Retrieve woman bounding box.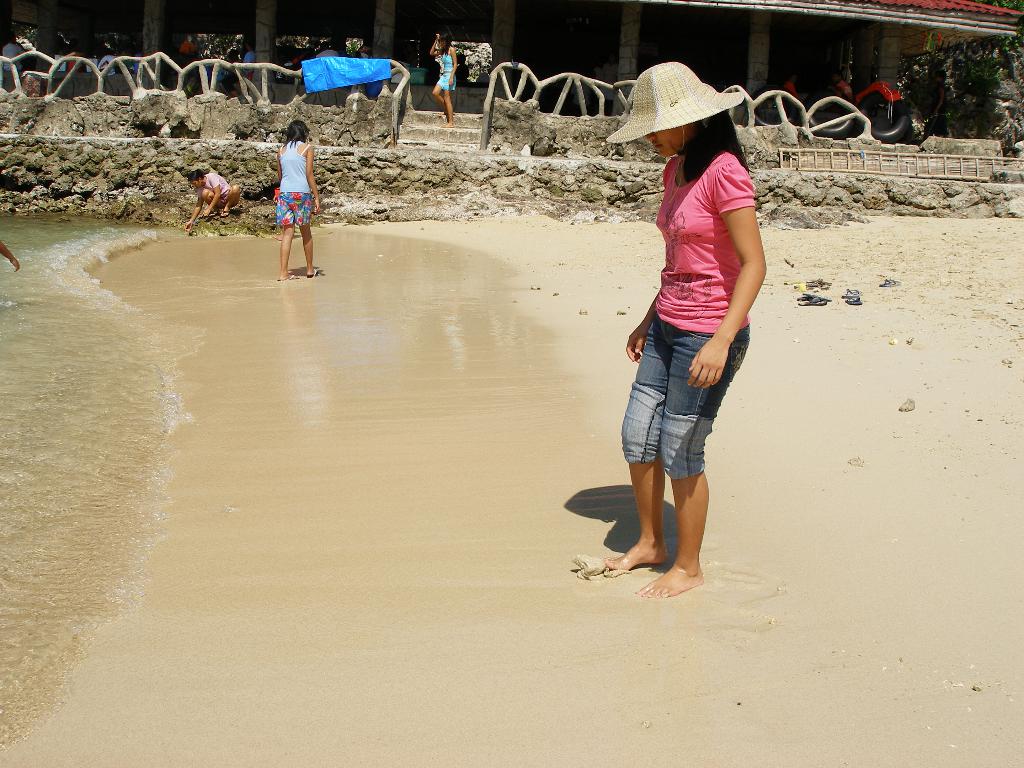
Bounding box: {"x1": 269, "y1": 124, "x2": 323, "y2": 271}.
